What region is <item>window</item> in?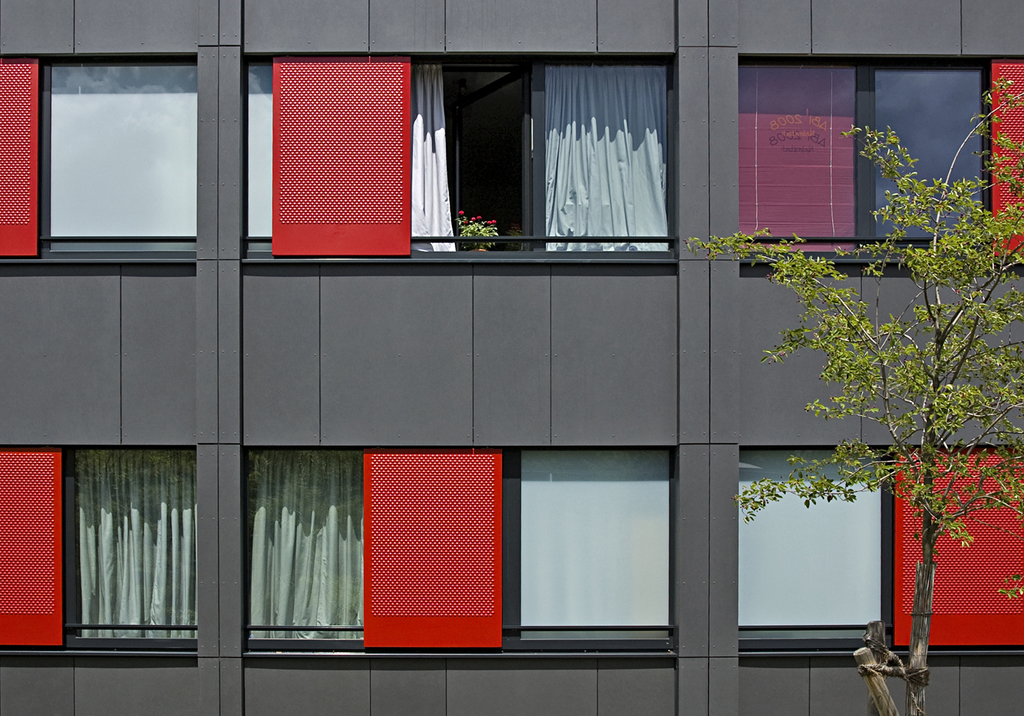
[739,443,1023,664].
